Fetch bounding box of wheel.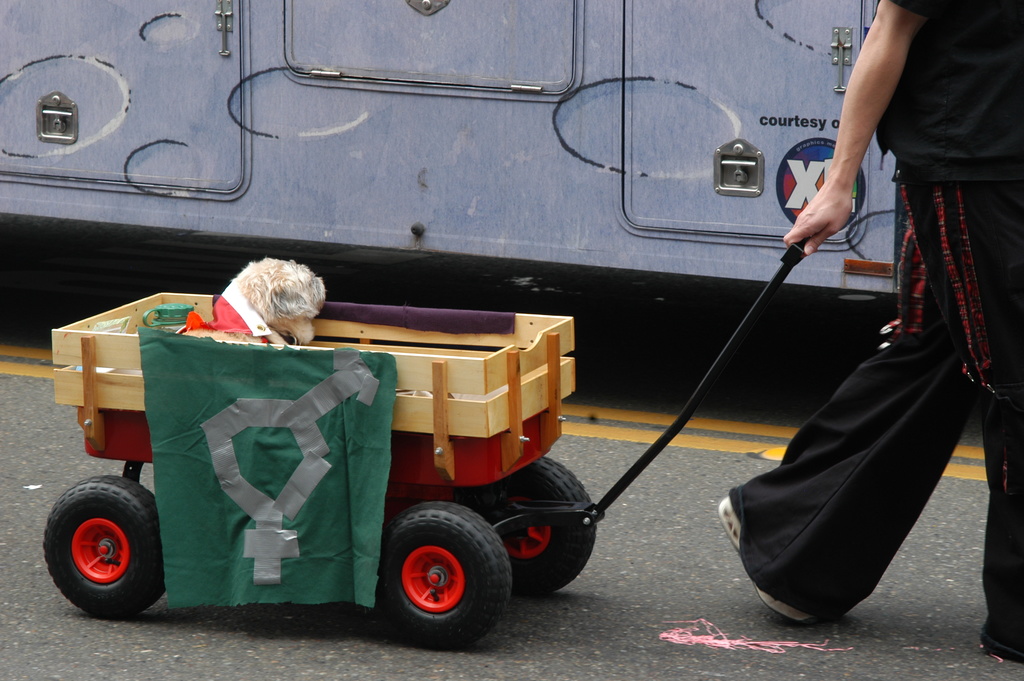
Bbox: detection(471, 459, 596, 587).
